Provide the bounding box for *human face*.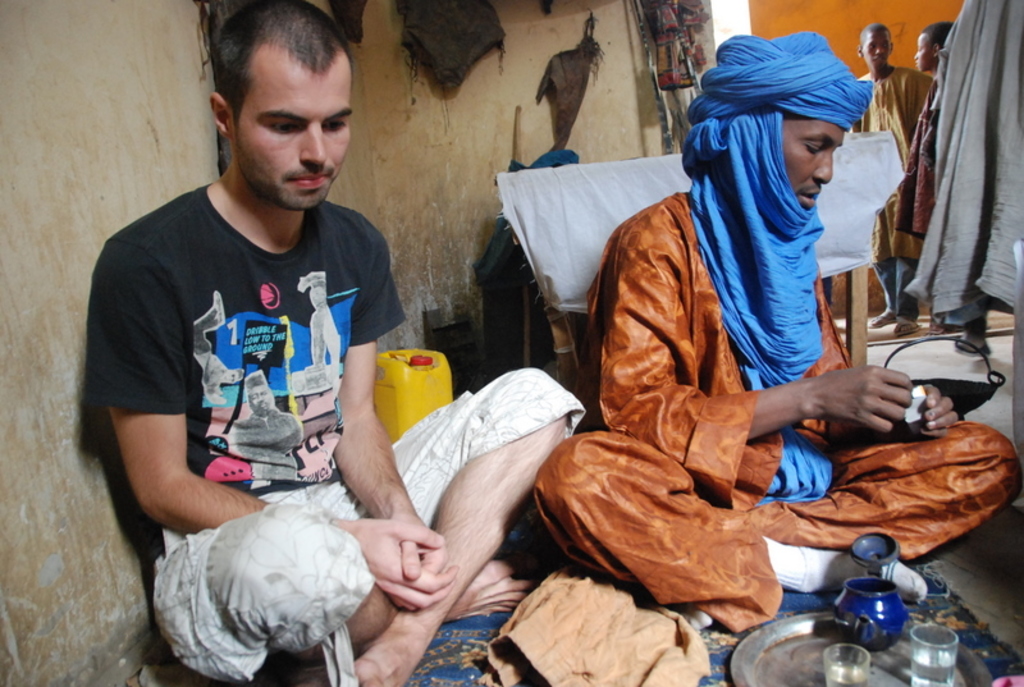
region(913, 31, 936, 72).
